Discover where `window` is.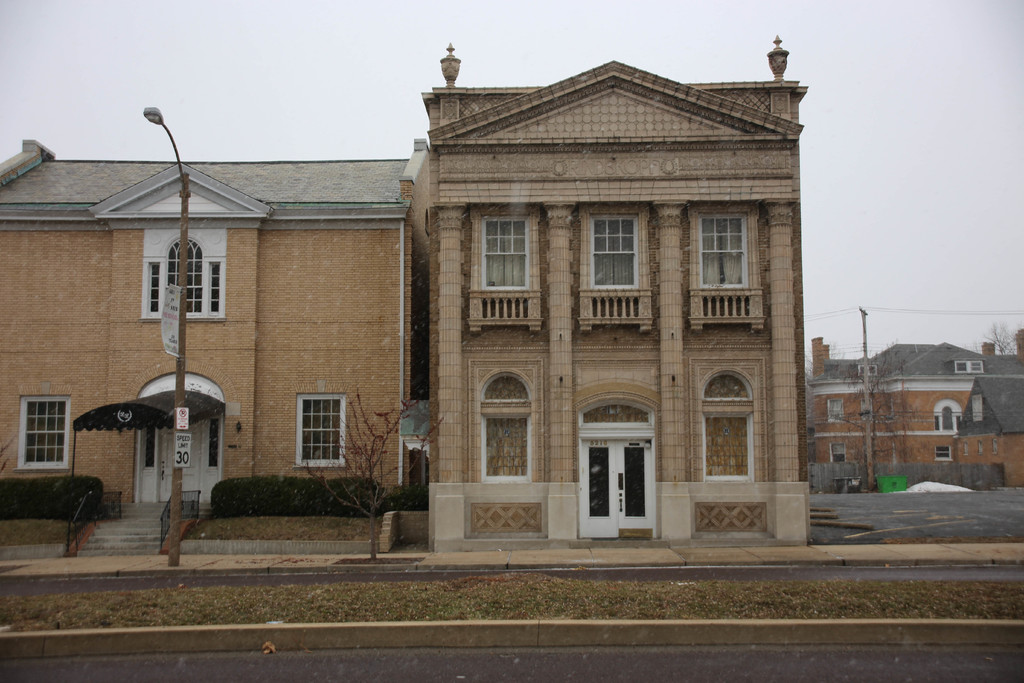
Discovered at (590, 212, 637, 290).
